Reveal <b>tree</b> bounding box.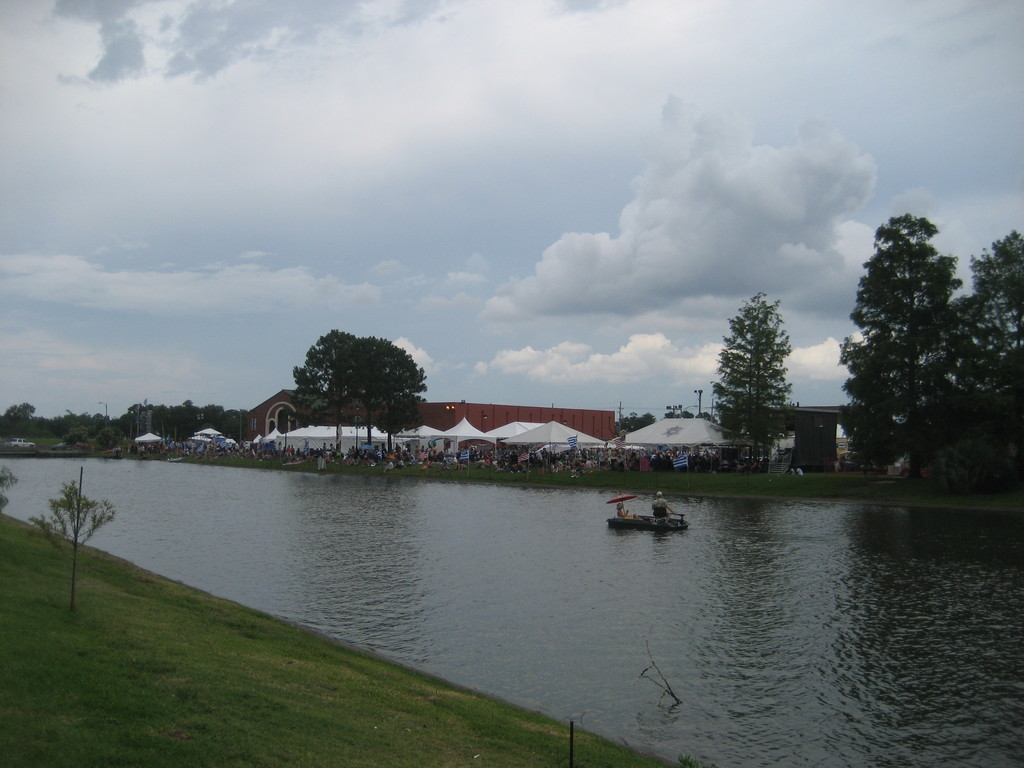
Revealed: <region>292, 325, 355, 459</region>.
